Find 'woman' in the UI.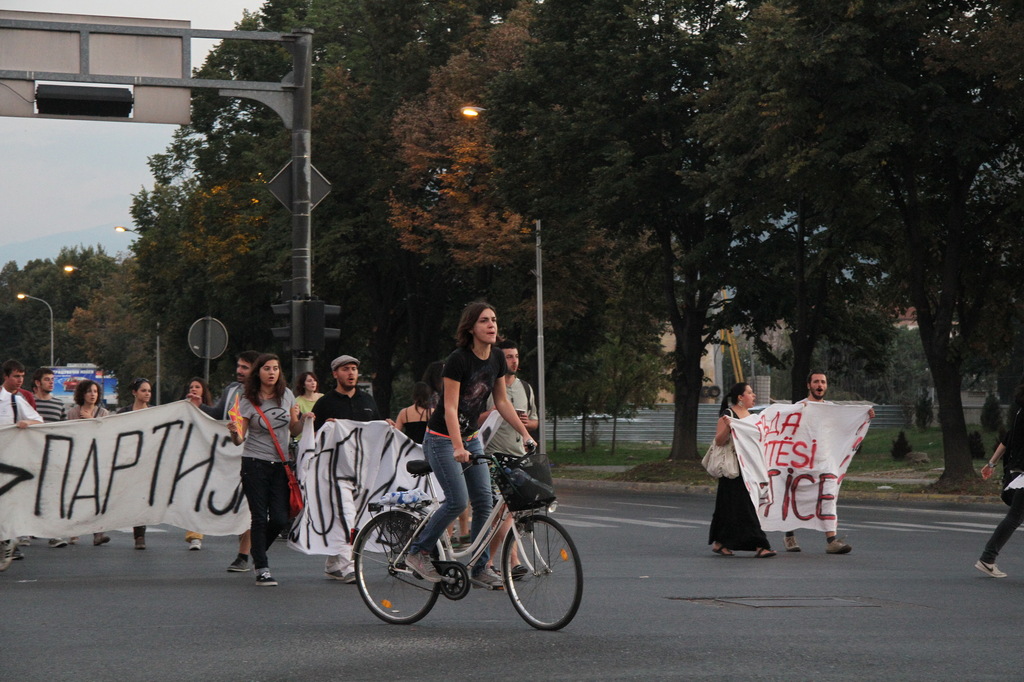
UI element at rect(214, 361, 300, 591).
